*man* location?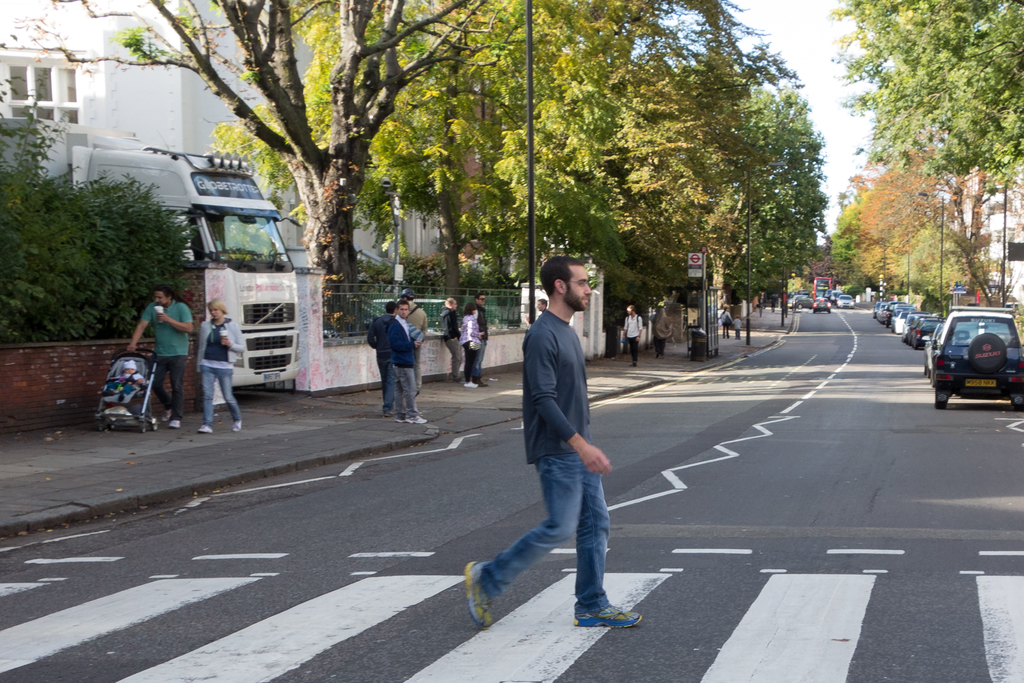
bbox=(472, 293, 488, 388)
